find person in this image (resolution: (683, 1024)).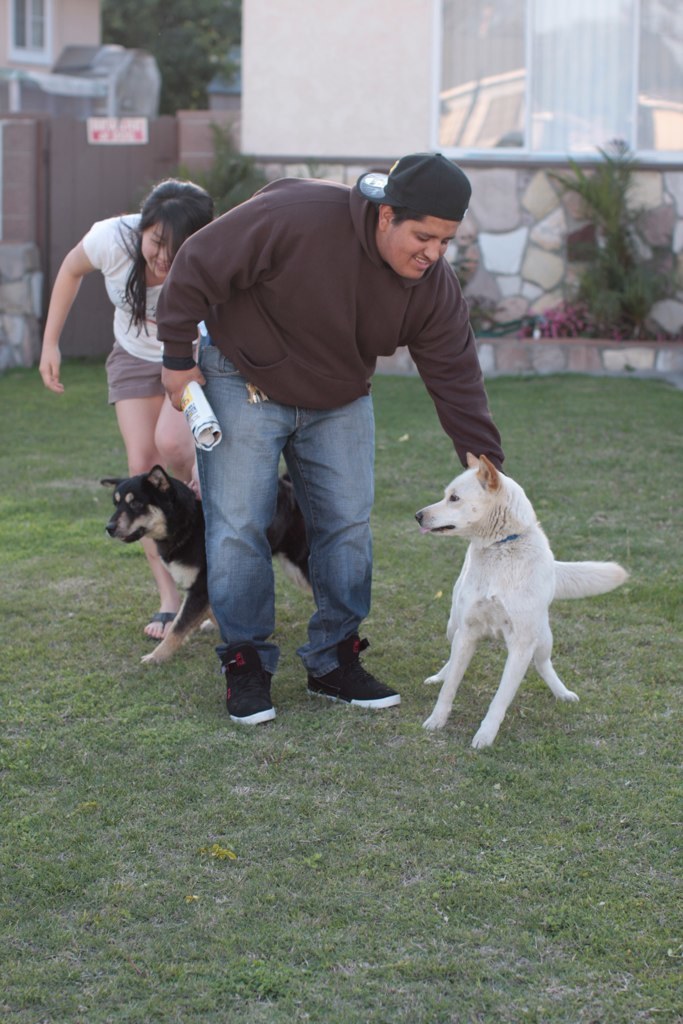
{"x1": 36, "y1": 182, "x2": 222, "y2": 631}.
